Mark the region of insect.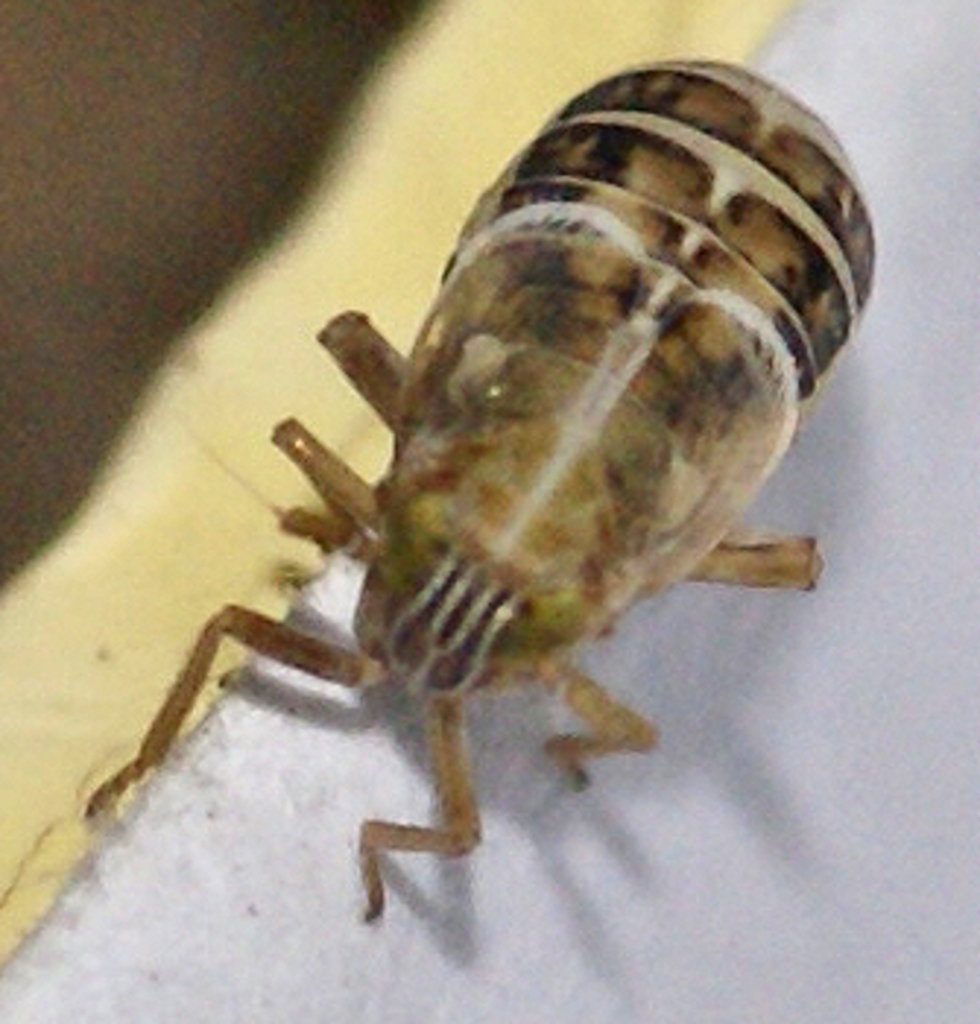
Region: [left=53, top=32, right=889, bottom=925].
